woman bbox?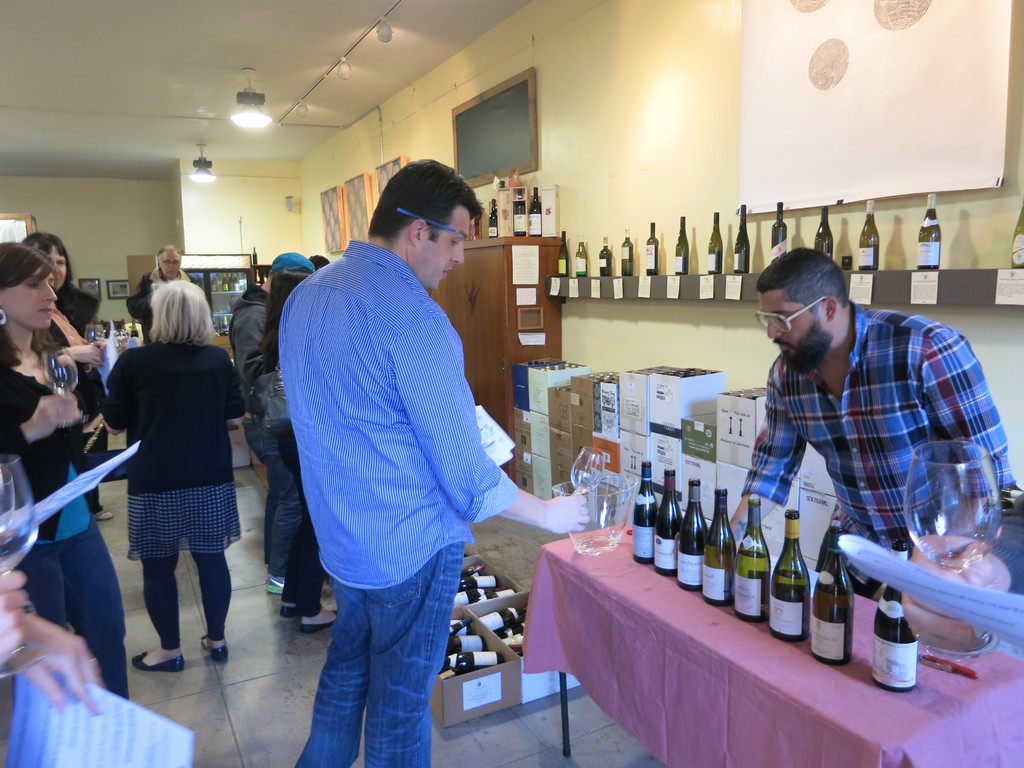
<region>0, 572, 103, 767</region>
